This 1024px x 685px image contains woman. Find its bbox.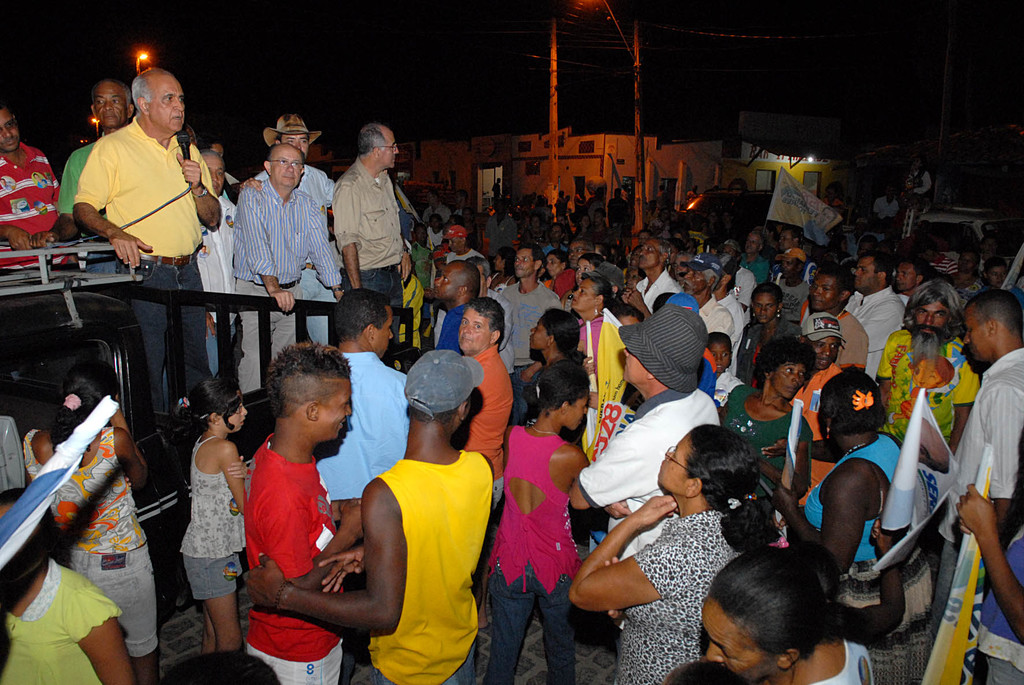
<region>528, 305, 583, 371</region>.
